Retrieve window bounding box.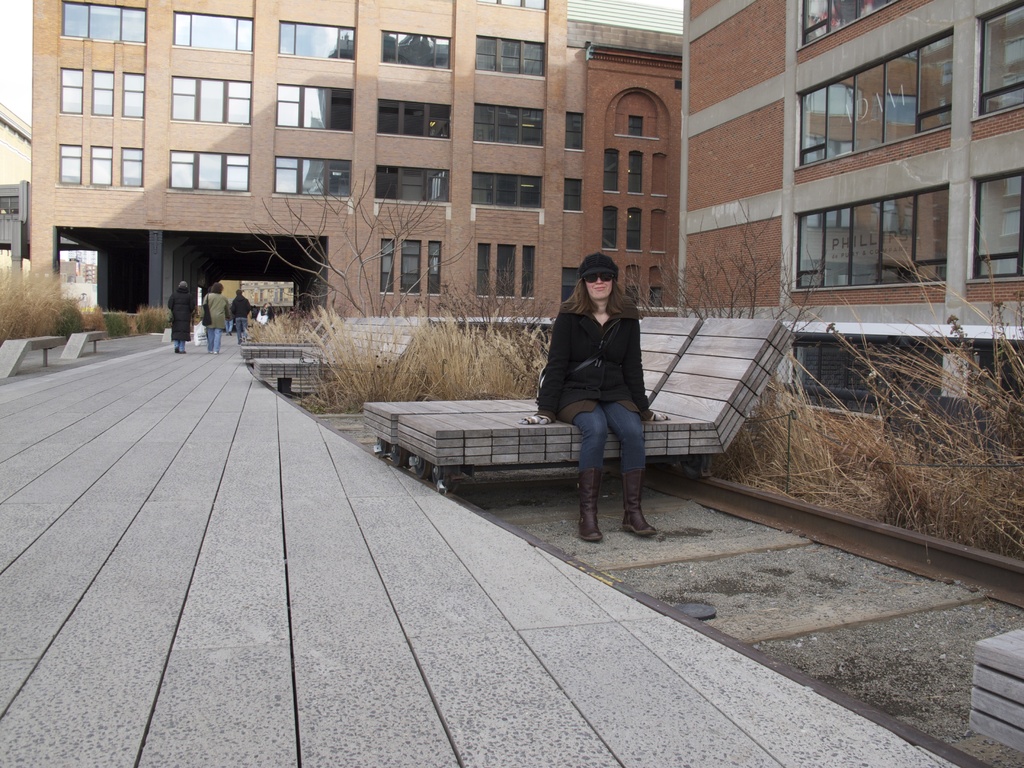
Bounding box: x1=796, y1=29, x2=957, y2=170.
